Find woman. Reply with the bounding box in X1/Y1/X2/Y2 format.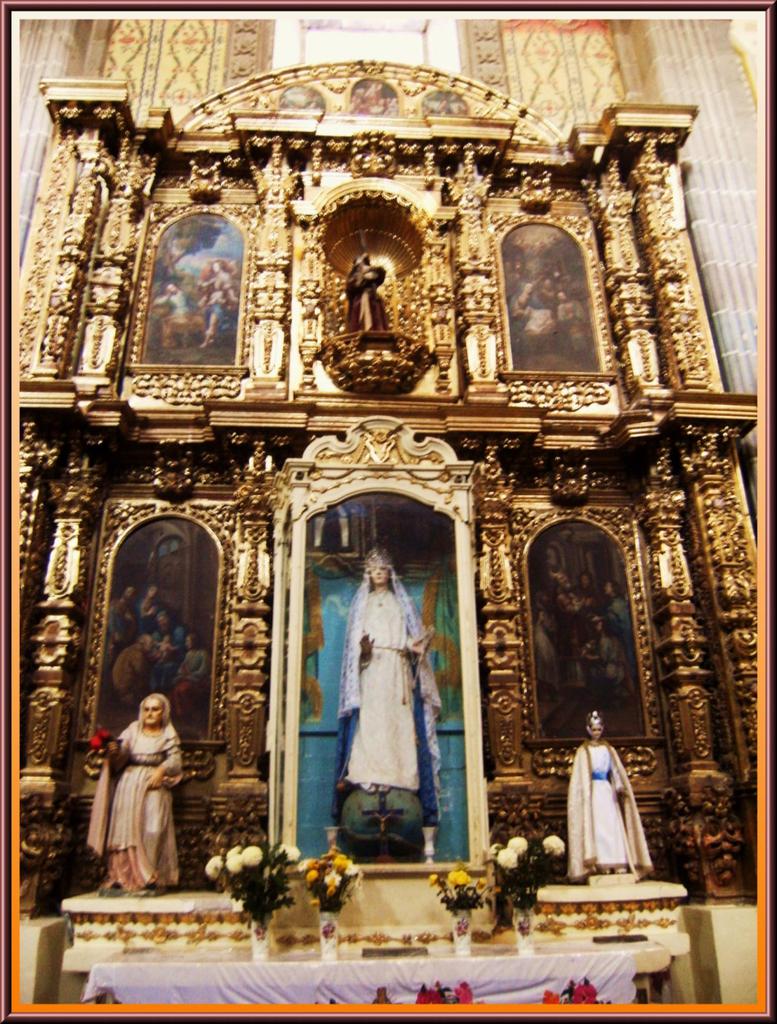
570/705/639/883.
